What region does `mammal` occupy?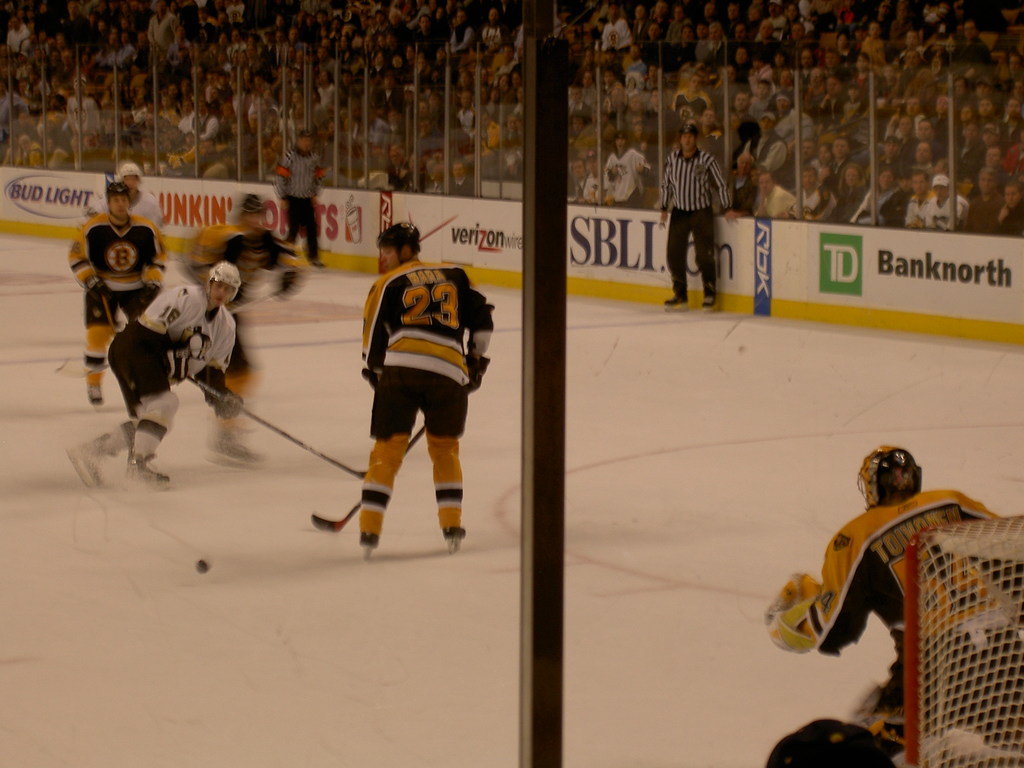
Rect(68, 179, 158, 408).
